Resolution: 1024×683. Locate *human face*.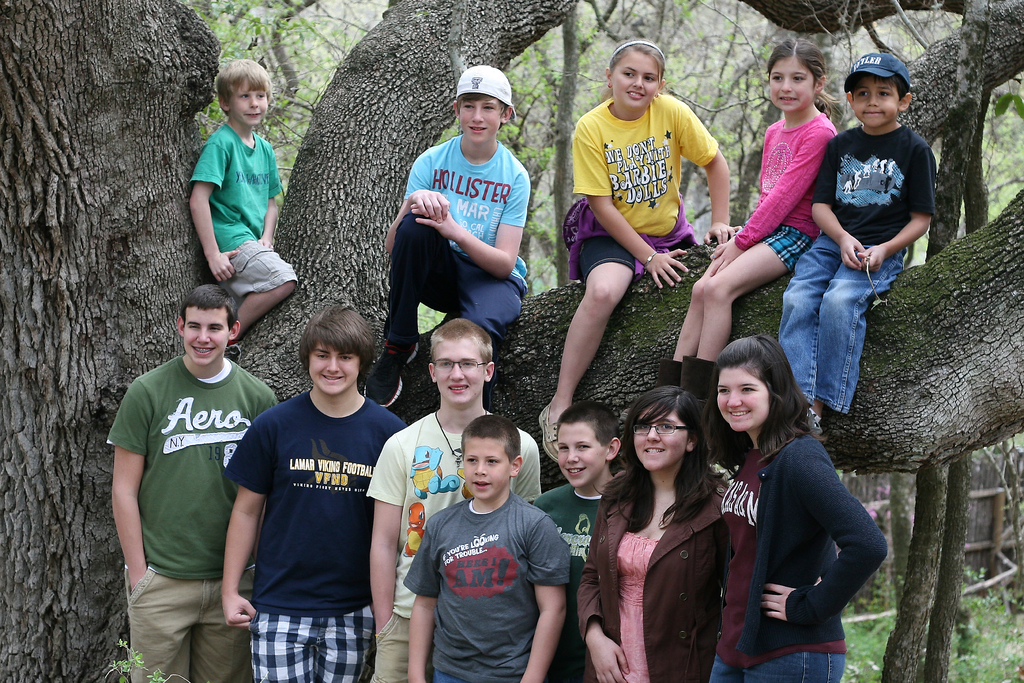
detection(609, 51, 656, 110).
